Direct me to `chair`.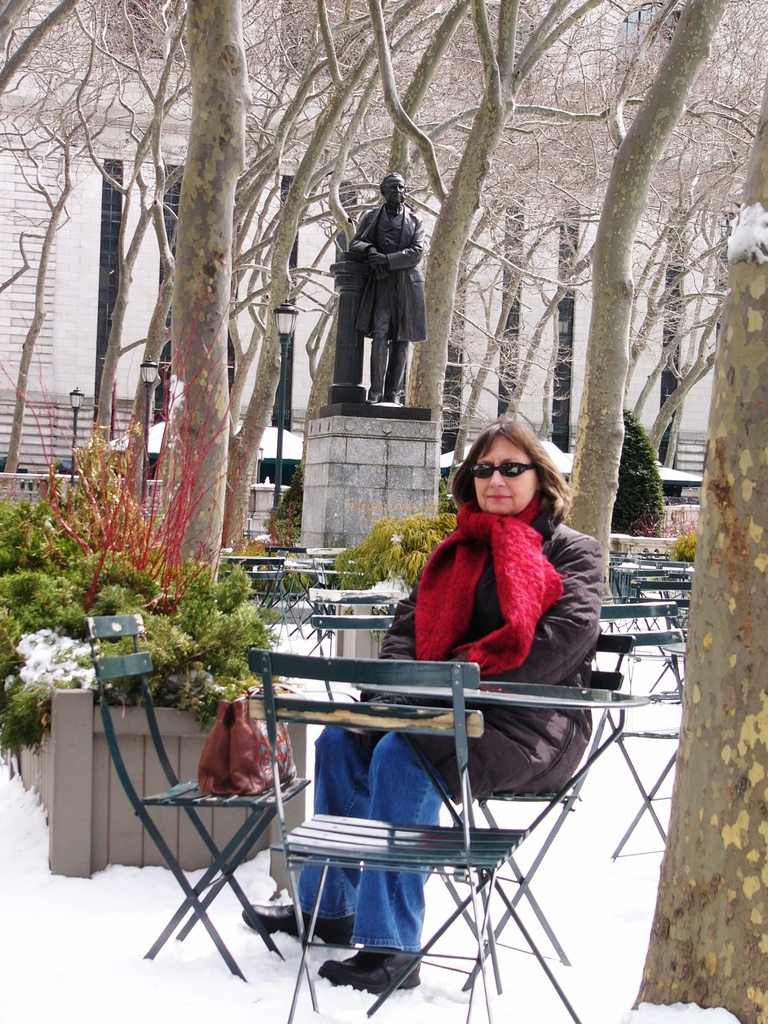
Direction: Rect(589, 609, 686, 858).
